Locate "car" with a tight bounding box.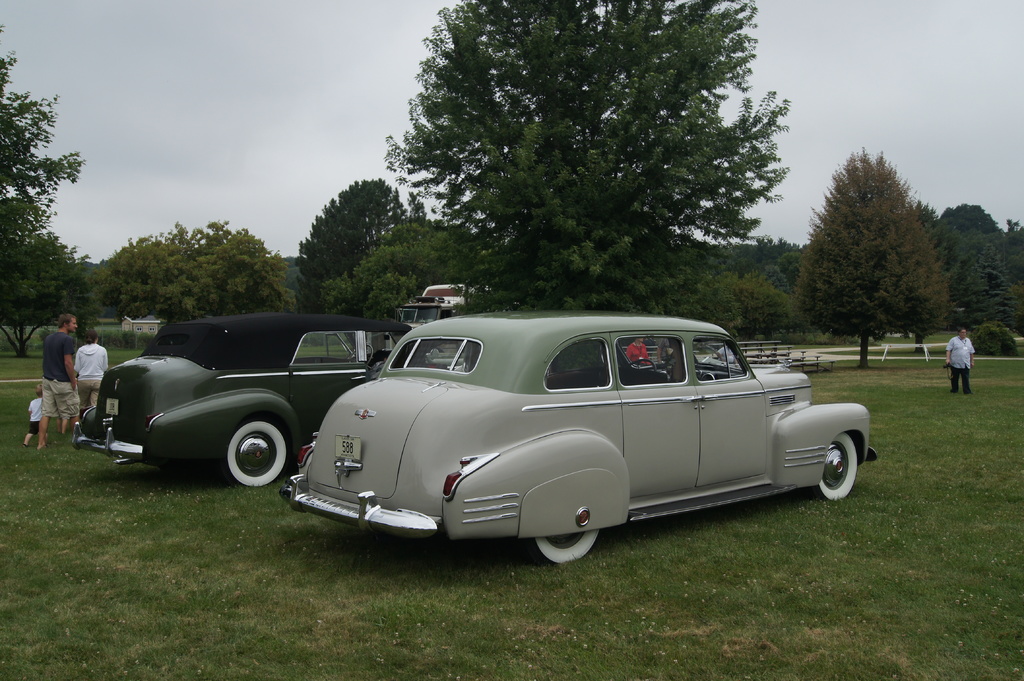
left=276, top=303, right=868, bottom=566.
